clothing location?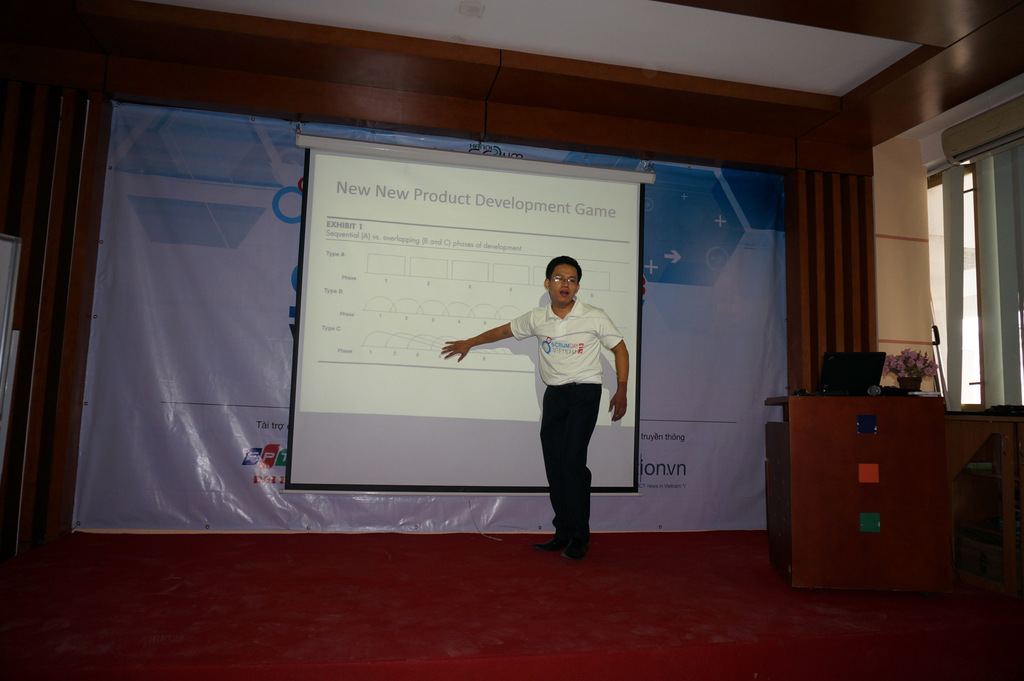
bbox=[482, 268, 632, 524]
